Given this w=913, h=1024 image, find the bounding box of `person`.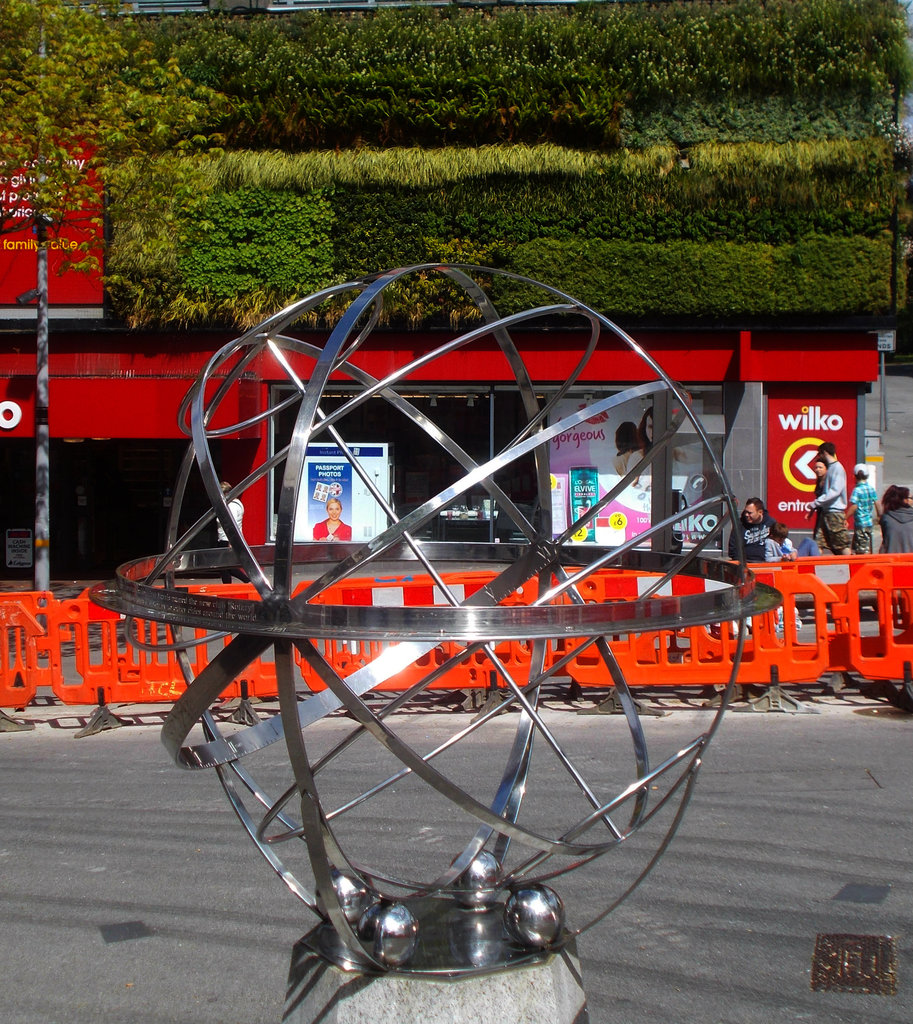
765:522:820:565.
